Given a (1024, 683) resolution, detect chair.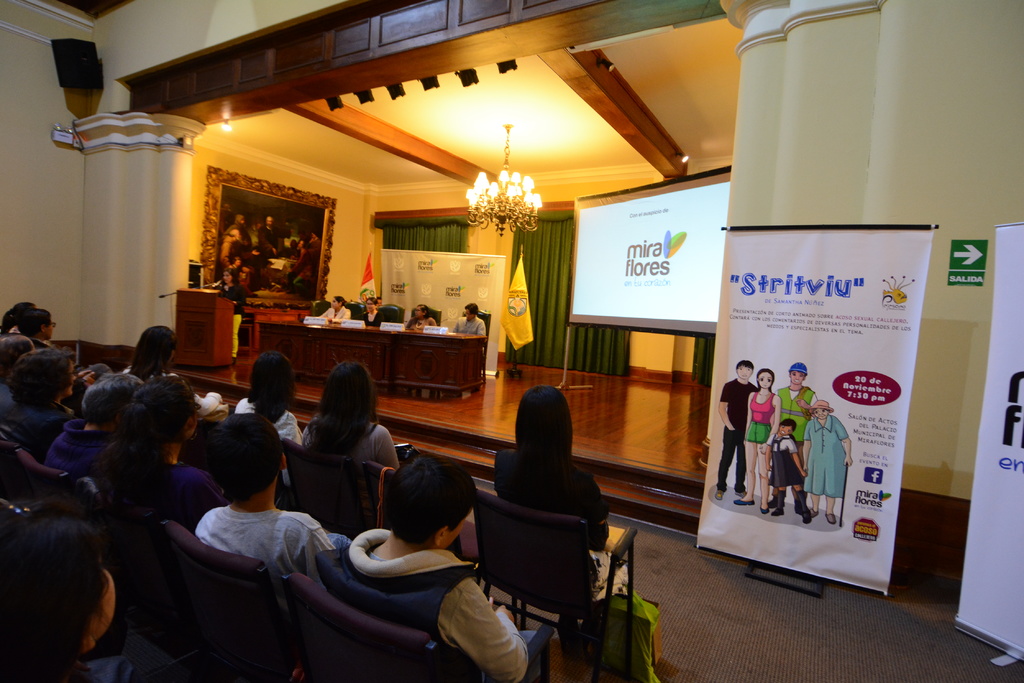
[left=289, top=575, right=555, bottom=682].
